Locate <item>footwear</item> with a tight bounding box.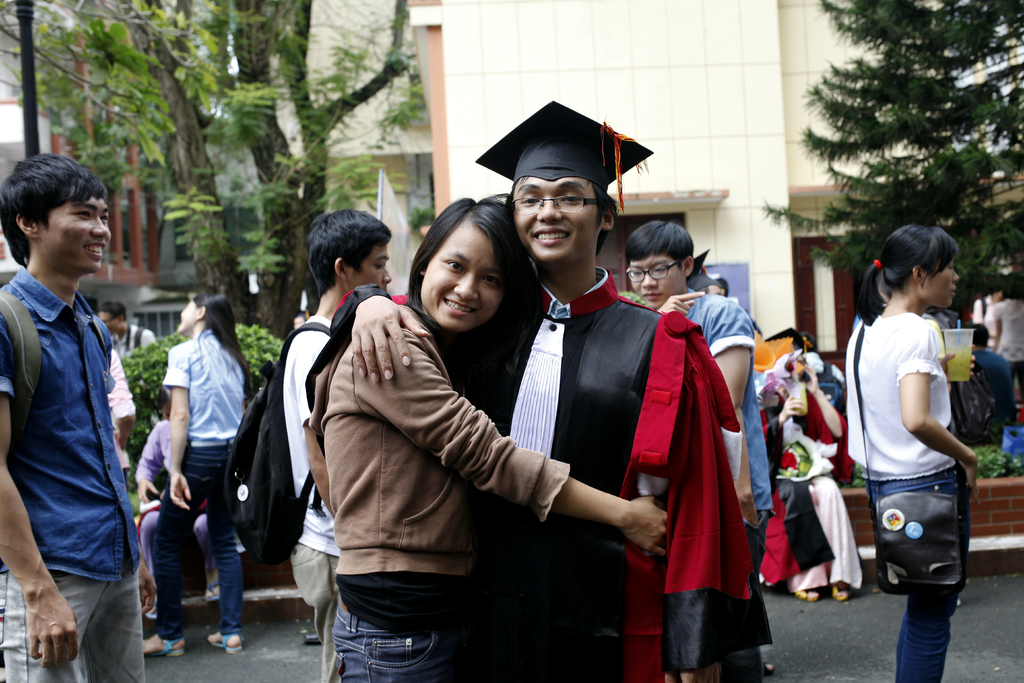
bbox(828, 581, 849, 601).
